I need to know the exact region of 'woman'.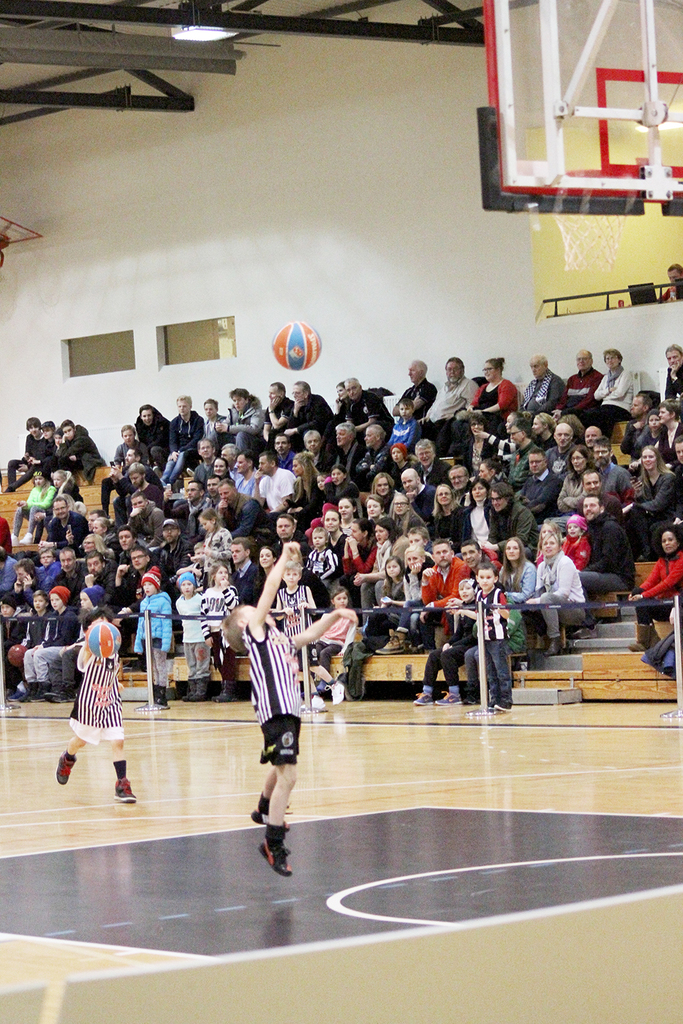
Region: (left=497, top=536, right=535, bottom=611).
